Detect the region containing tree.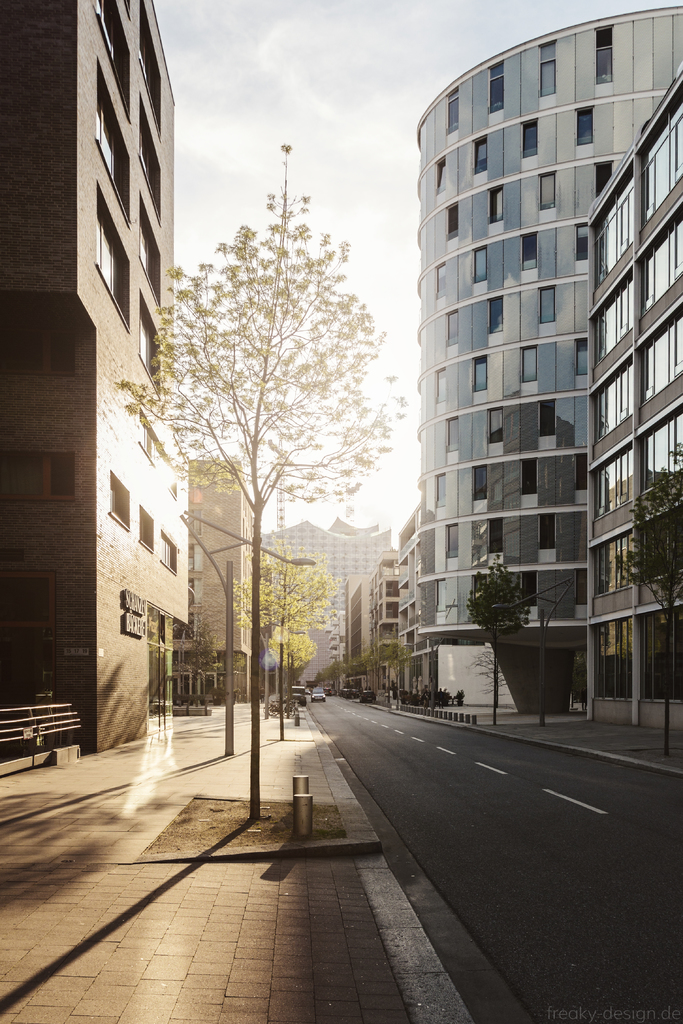
bbox=(96, 76, 440, 759).
